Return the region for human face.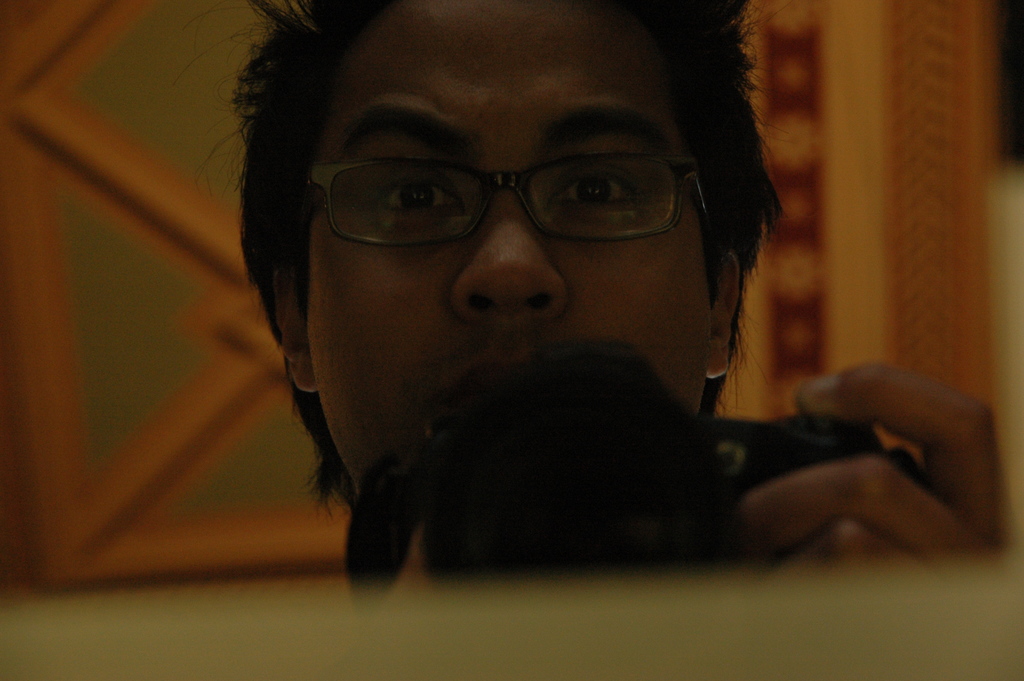
[304,0,711,492].
